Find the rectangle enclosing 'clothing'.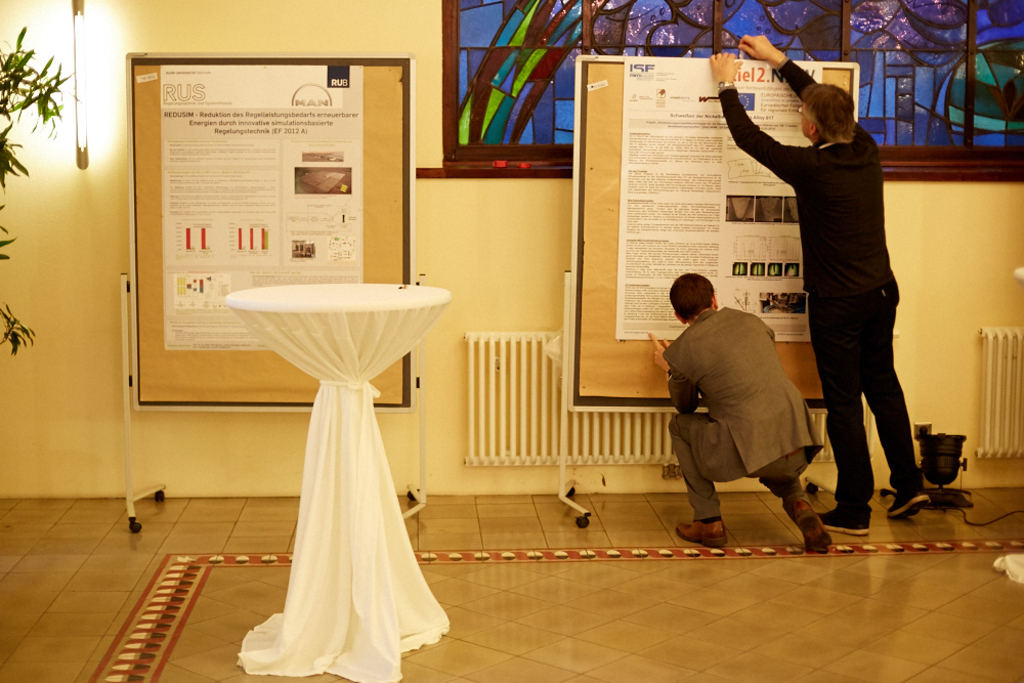
671 309 821 514.
